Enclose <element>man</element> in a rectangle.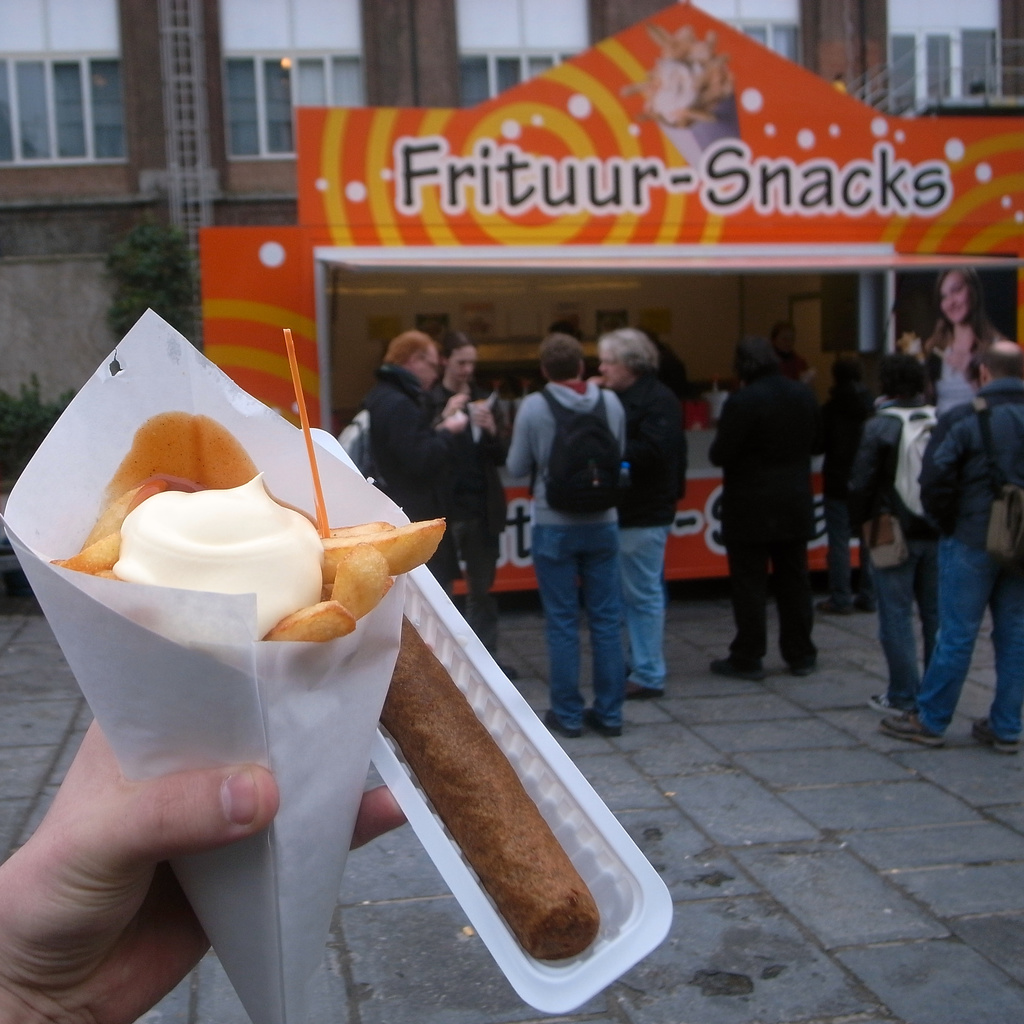
select_region(596, 326, 689, 702).
